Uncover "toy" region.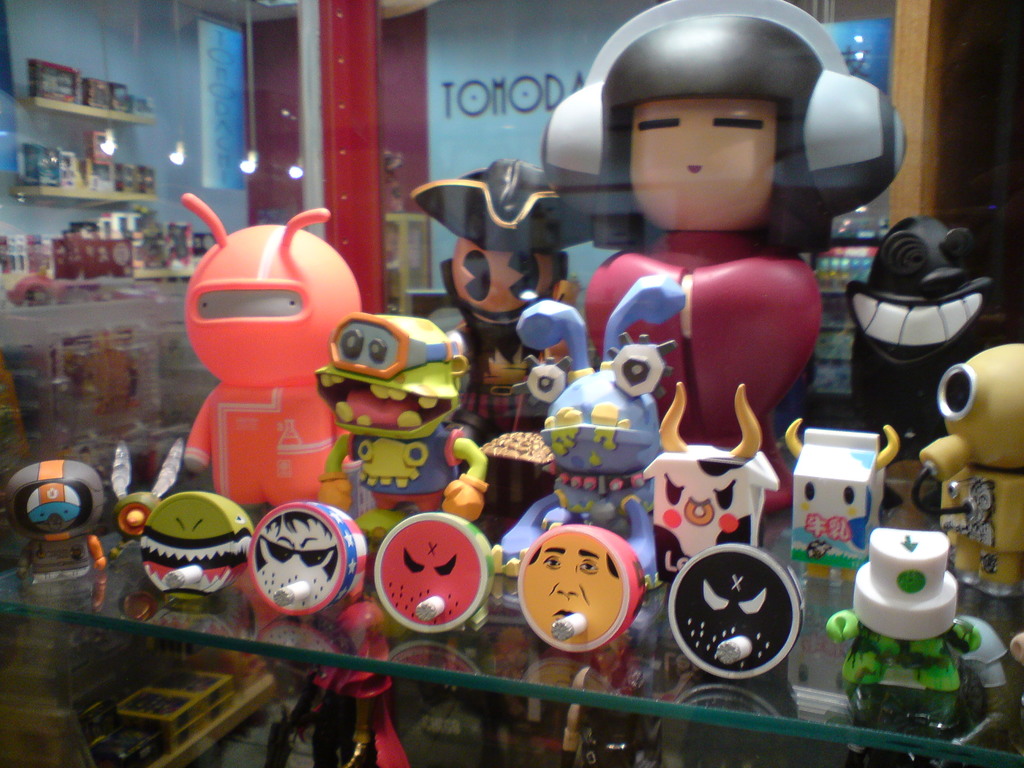
Uncovered: 645:381:780:594.
